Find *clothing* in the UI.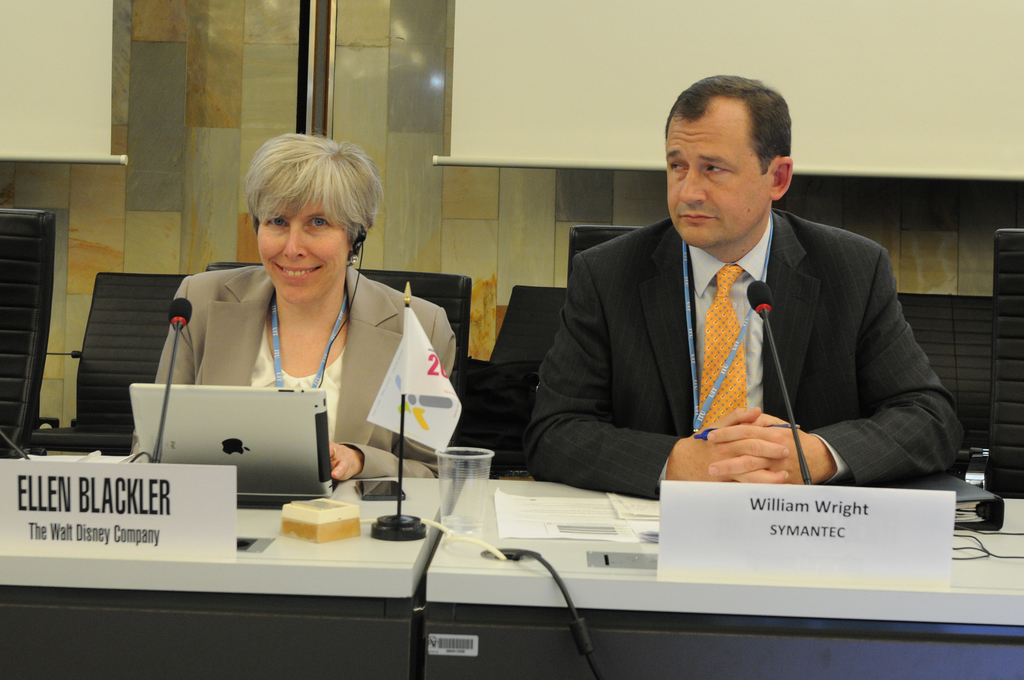
UI element at pyautogui.locateOnScreen(157, 266, 459, 480).
